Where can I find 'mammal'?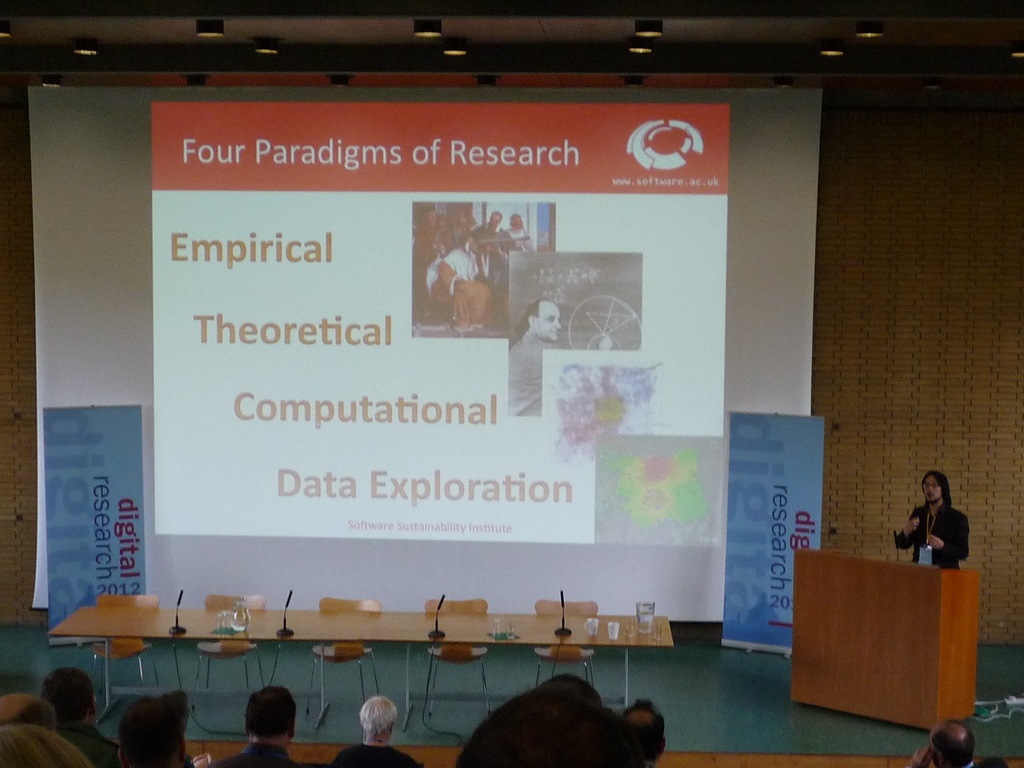
You can find it at (446, 691, 668, 767).
